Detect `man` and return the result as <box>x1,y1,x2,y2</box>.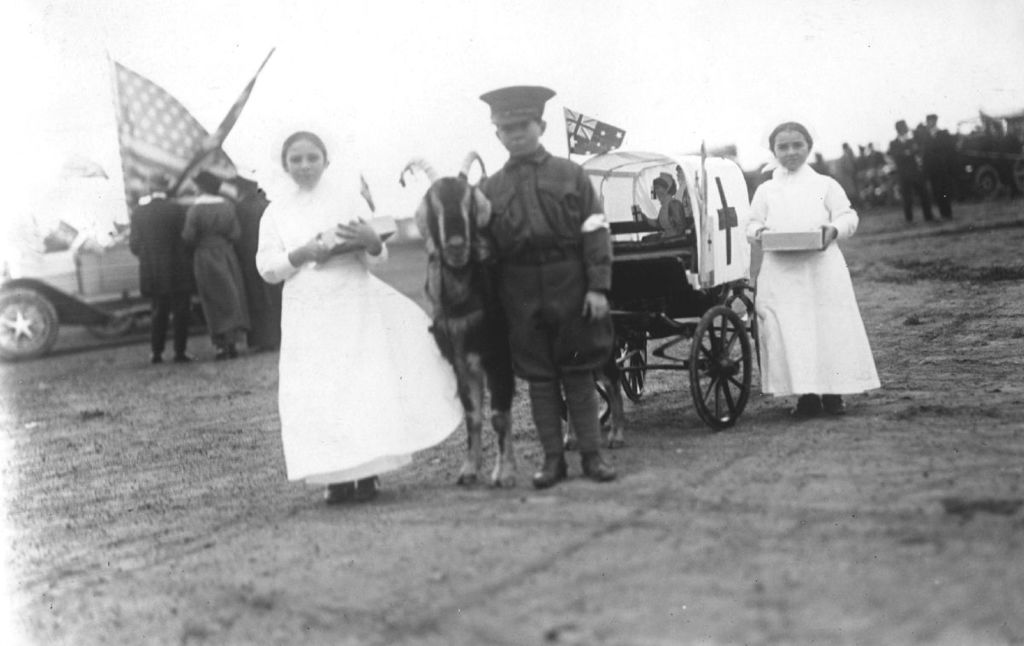
<box>885,117,939,224</box>.
